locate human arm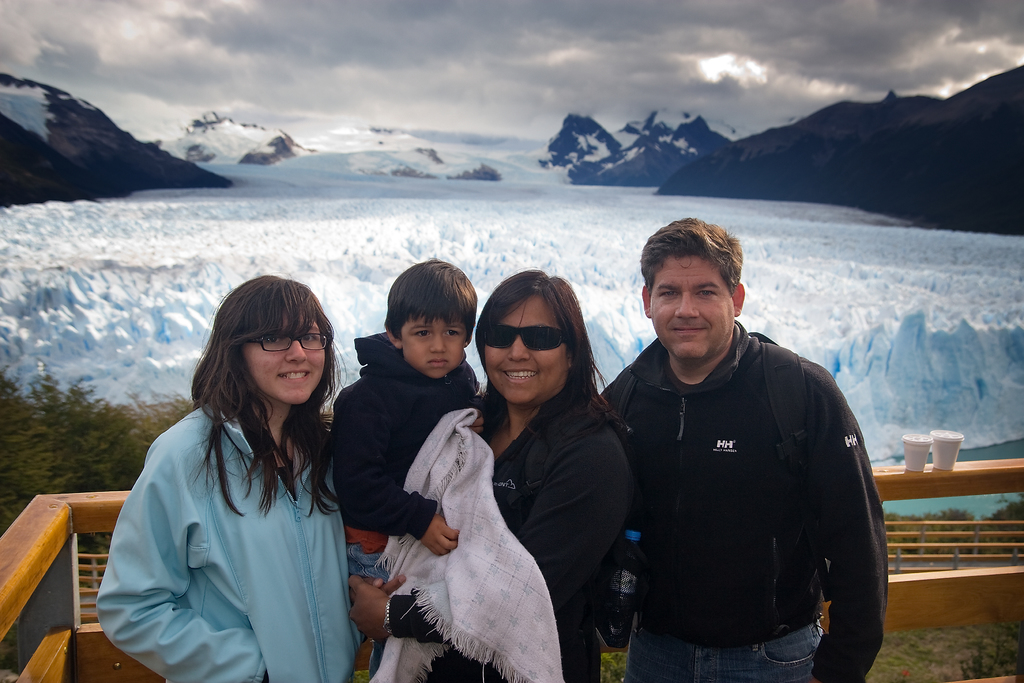
select_region(596, 356, 662, 436)
